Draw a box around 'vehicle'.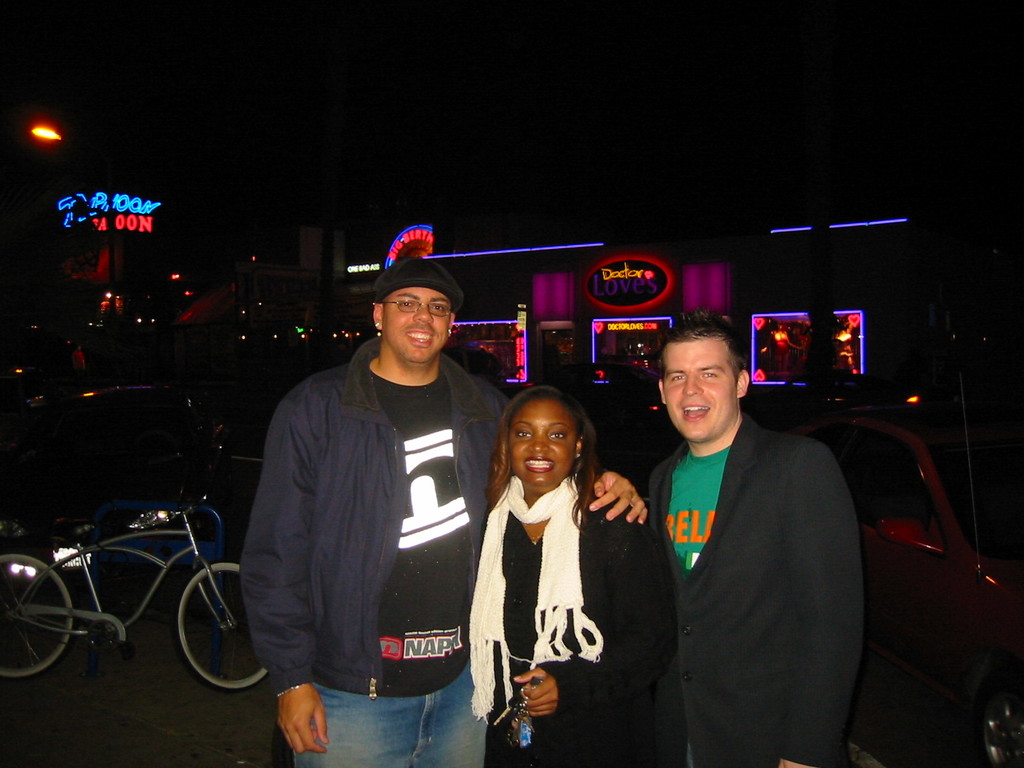
detection(0, 490, 269, 692).
